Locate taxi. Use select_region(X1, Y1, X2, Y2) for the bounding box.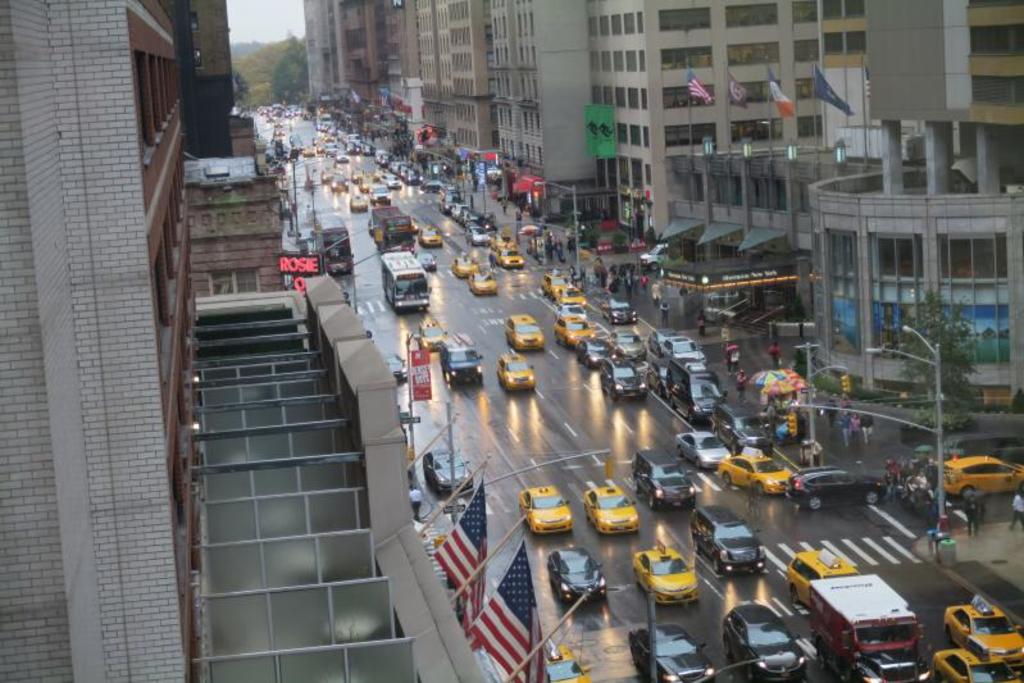
select_region(496, 243, 525, 269).
